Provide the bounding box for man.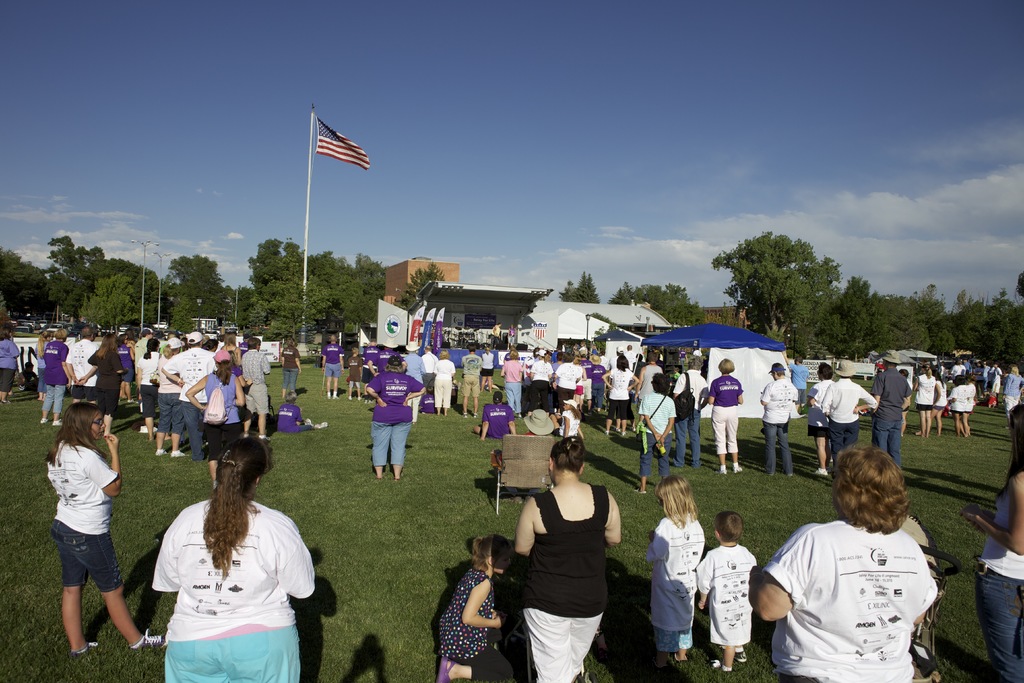
select_region(63, 327, 97, 404).
